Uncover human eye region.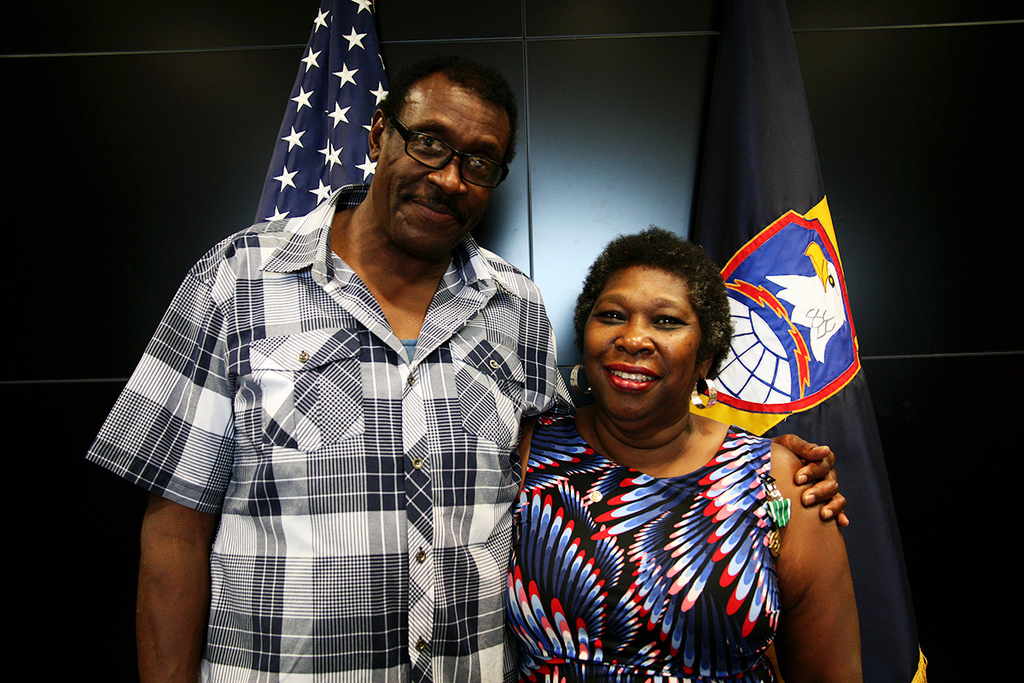
Uncovered: (x1=410, y1=135, x2=445, y2=155).
